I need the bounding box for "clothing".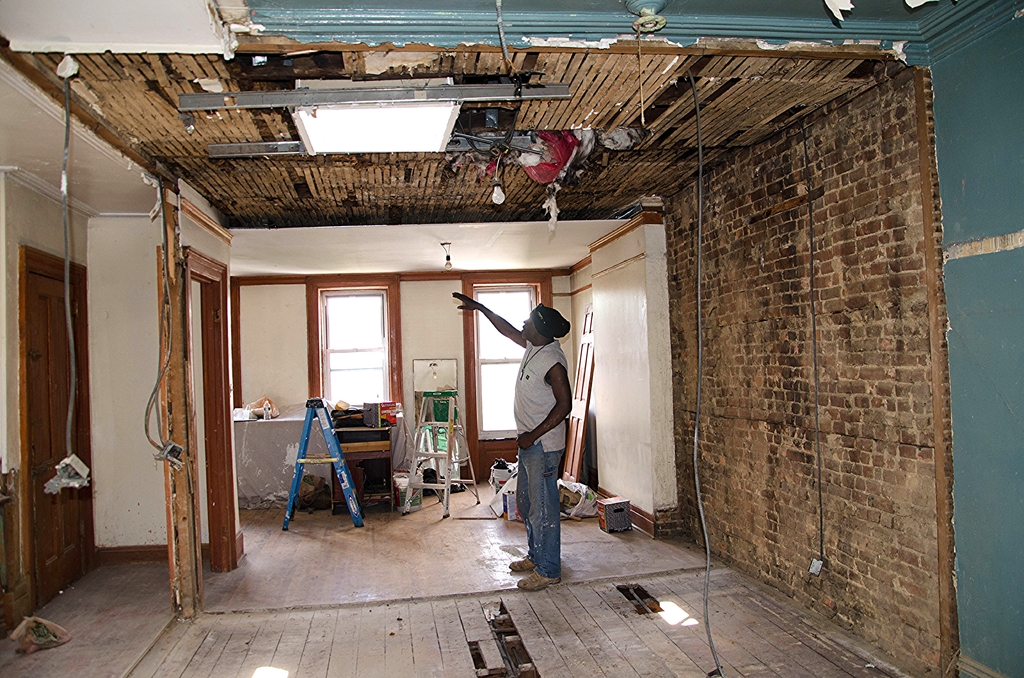
Here it is: bbox=(493, 302, 579, 567).
